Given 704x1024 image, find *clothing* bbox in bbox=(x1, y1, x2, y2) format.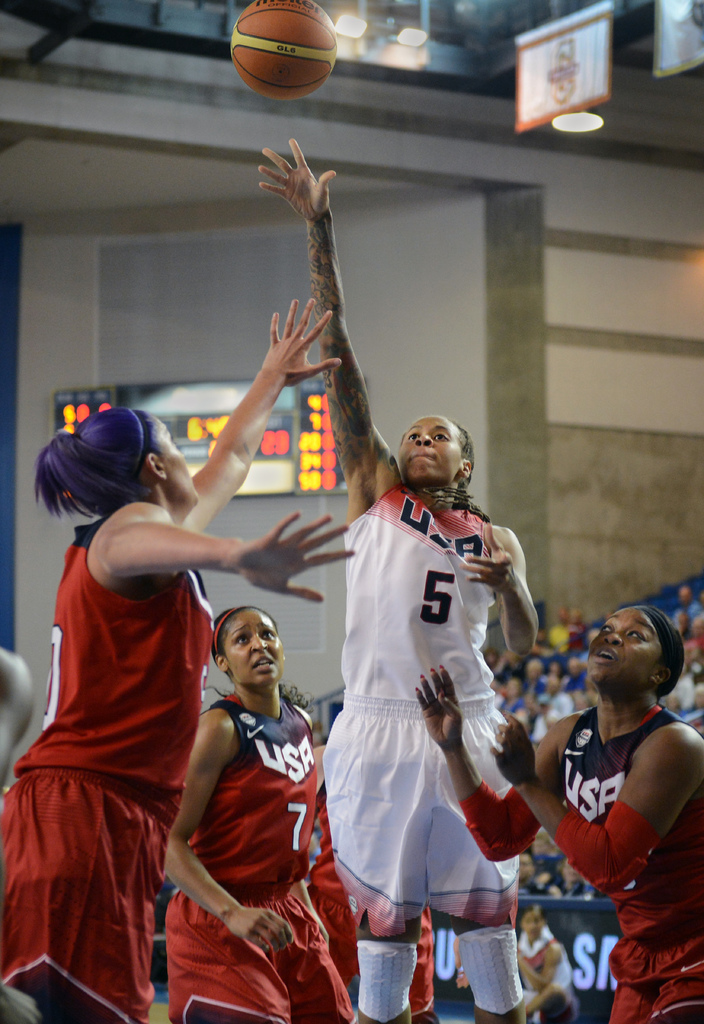
bbox=(331, 495, 529, 1001).
